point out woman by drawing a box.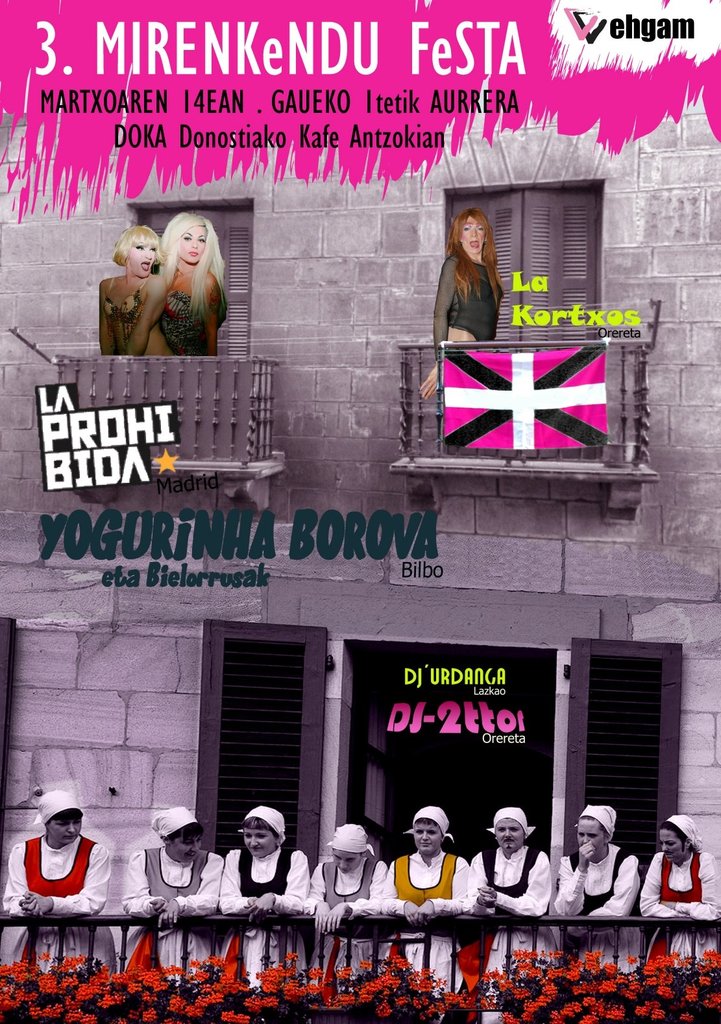
bbox(289, 829, 387, 984).
